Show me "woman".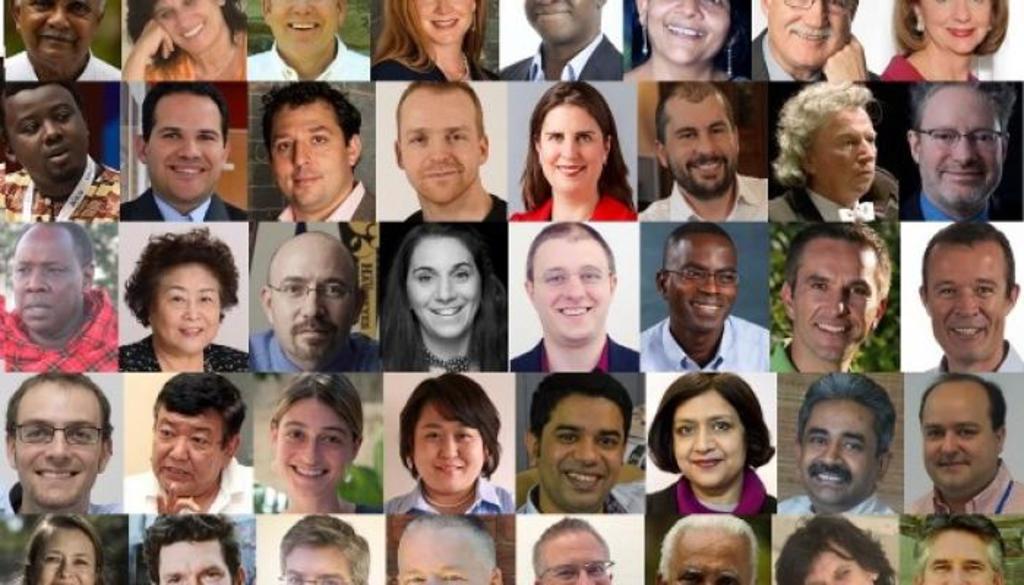
"woman" is here: bbox=(252, 367, 383, 519).
